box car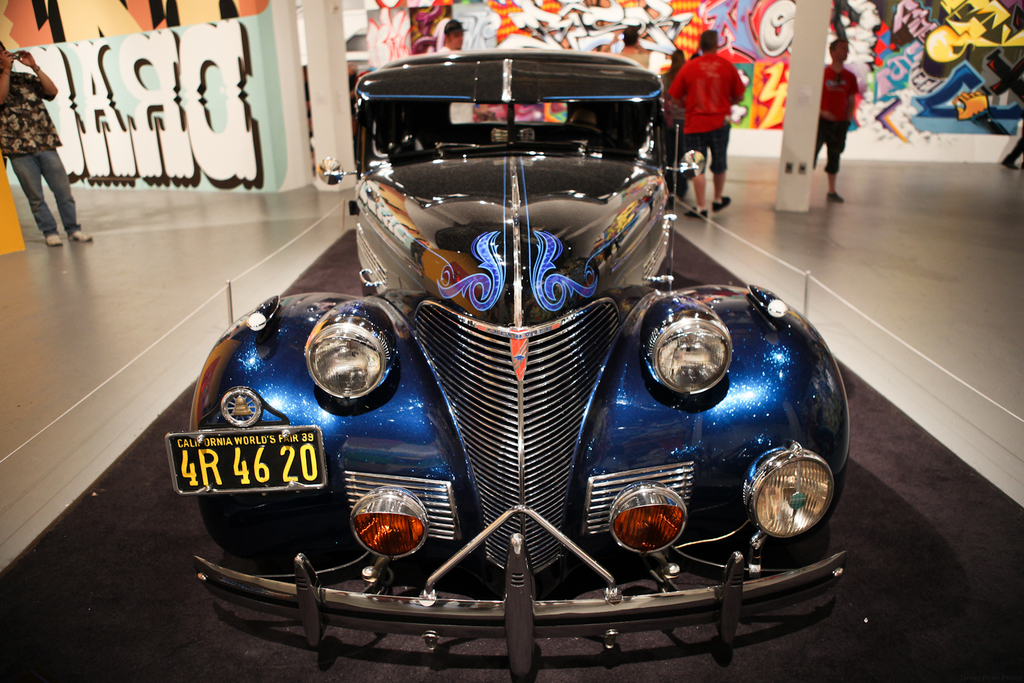
159/42/846/682
